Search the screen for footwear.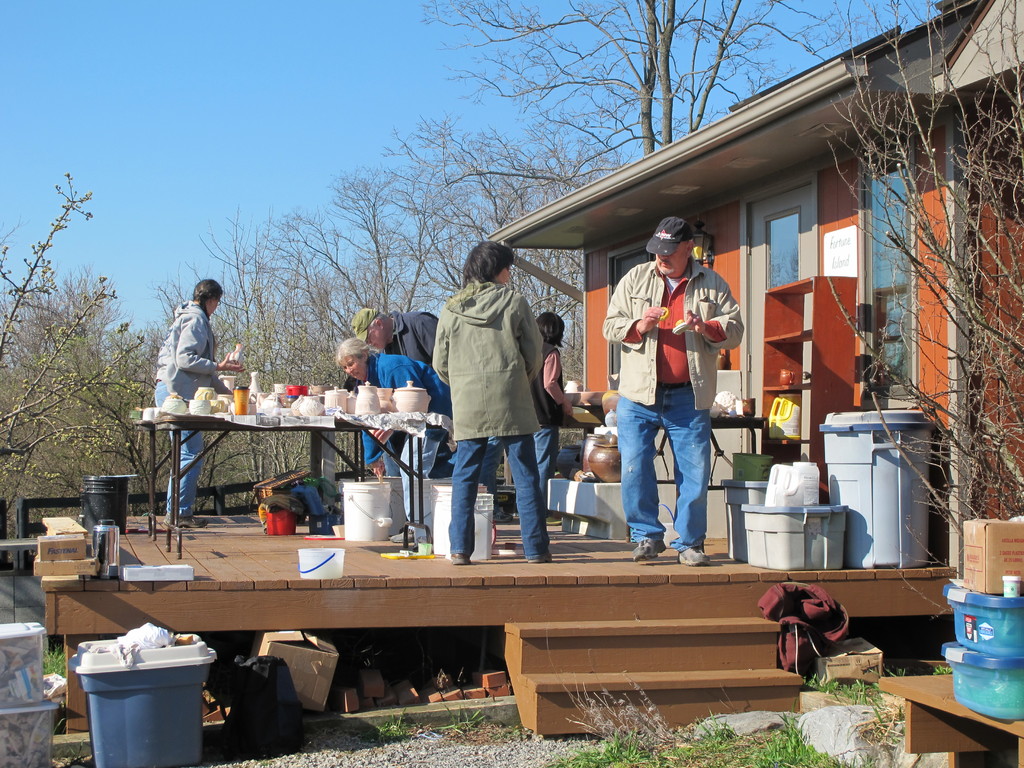
Found at [x1=521, y1=540, x2=558, y2=565].
